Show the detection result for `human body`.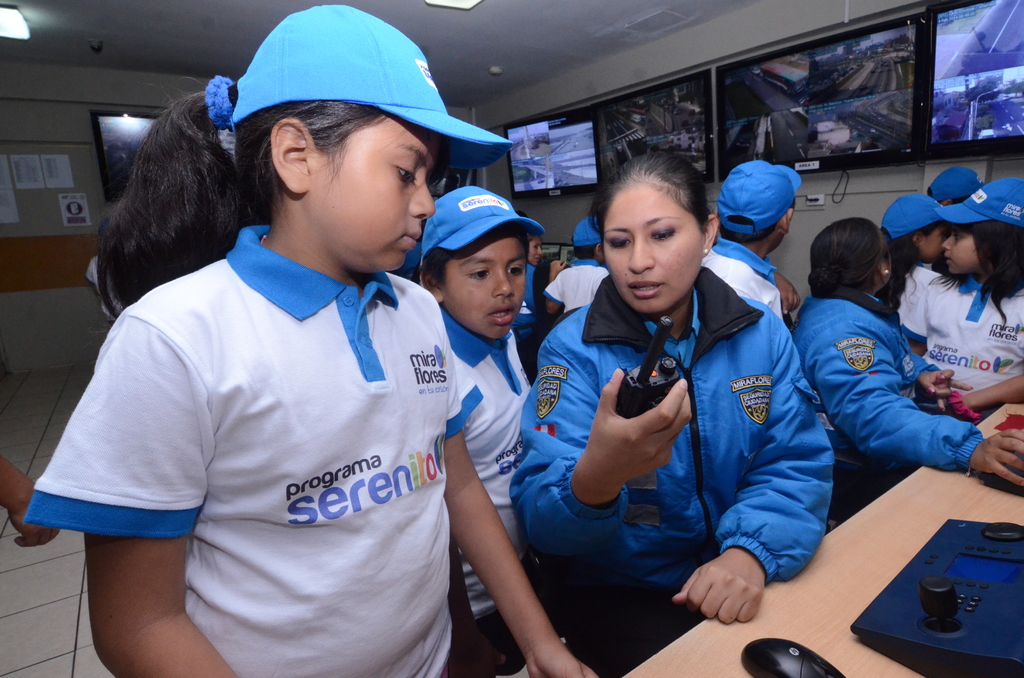
select_region(783, 209, 1023, 505).
